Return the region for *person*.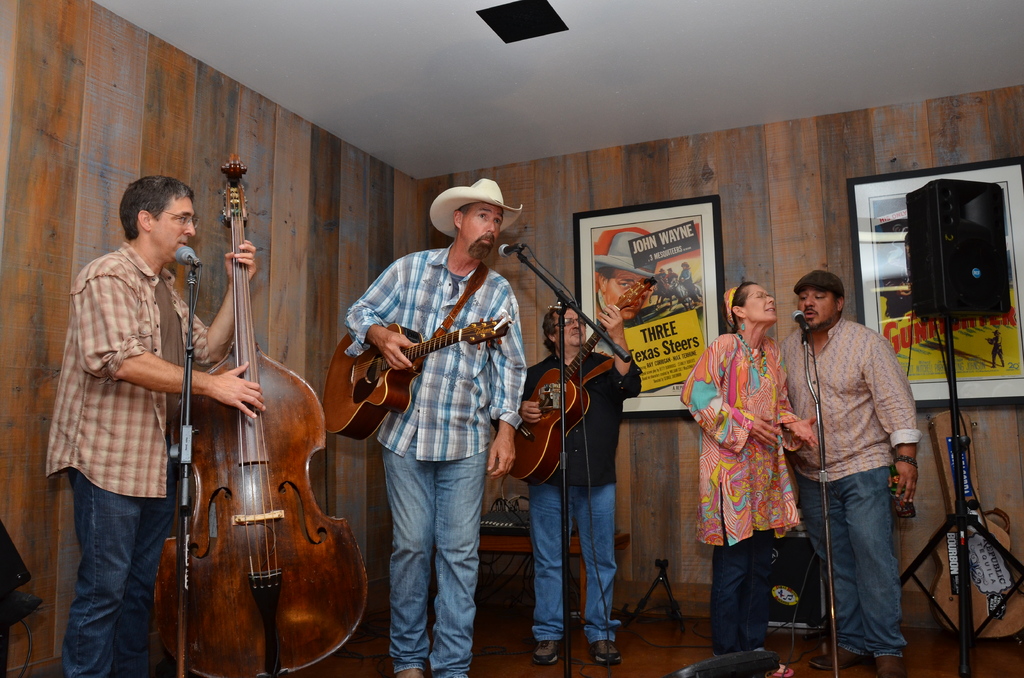
BBox(984, 325, 1004, 367).
